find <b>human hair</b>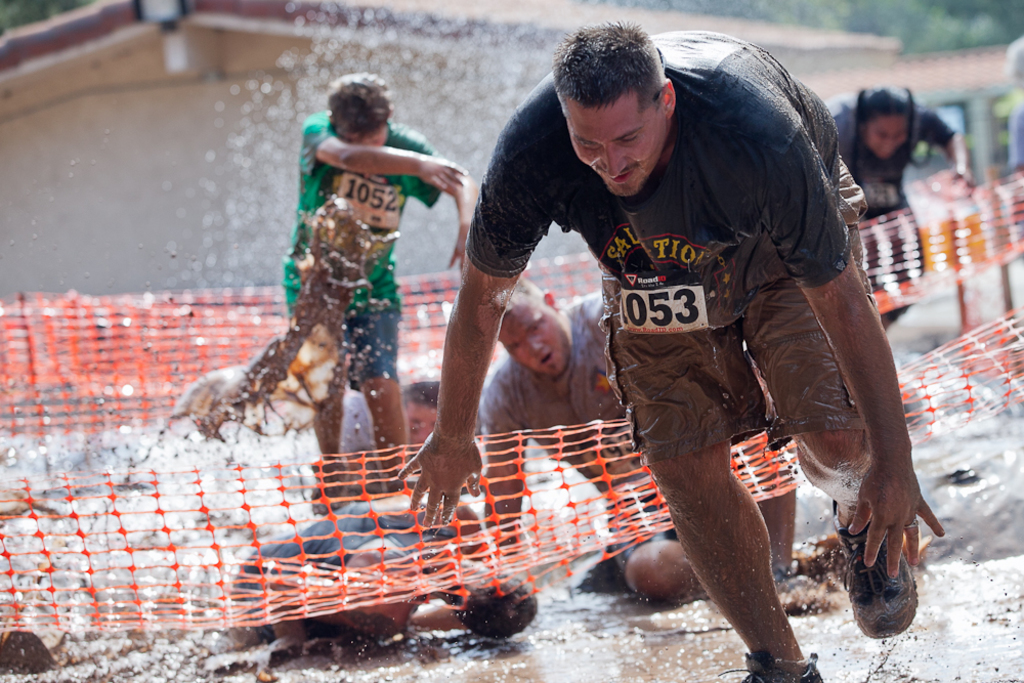
<bbox>551, 18, 669, 118</bbox>
